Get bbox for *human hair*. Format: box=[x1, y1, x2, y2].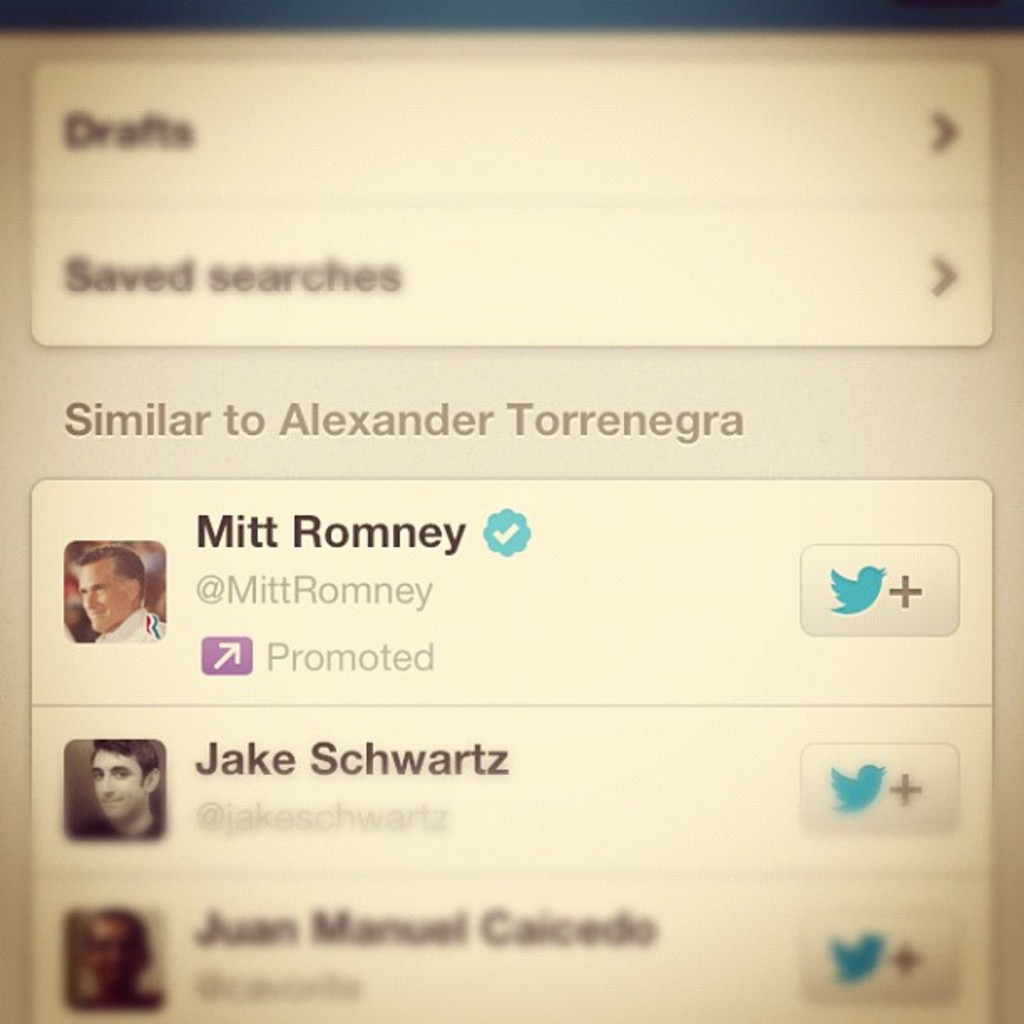
box=[80, 544, 146, 597].
